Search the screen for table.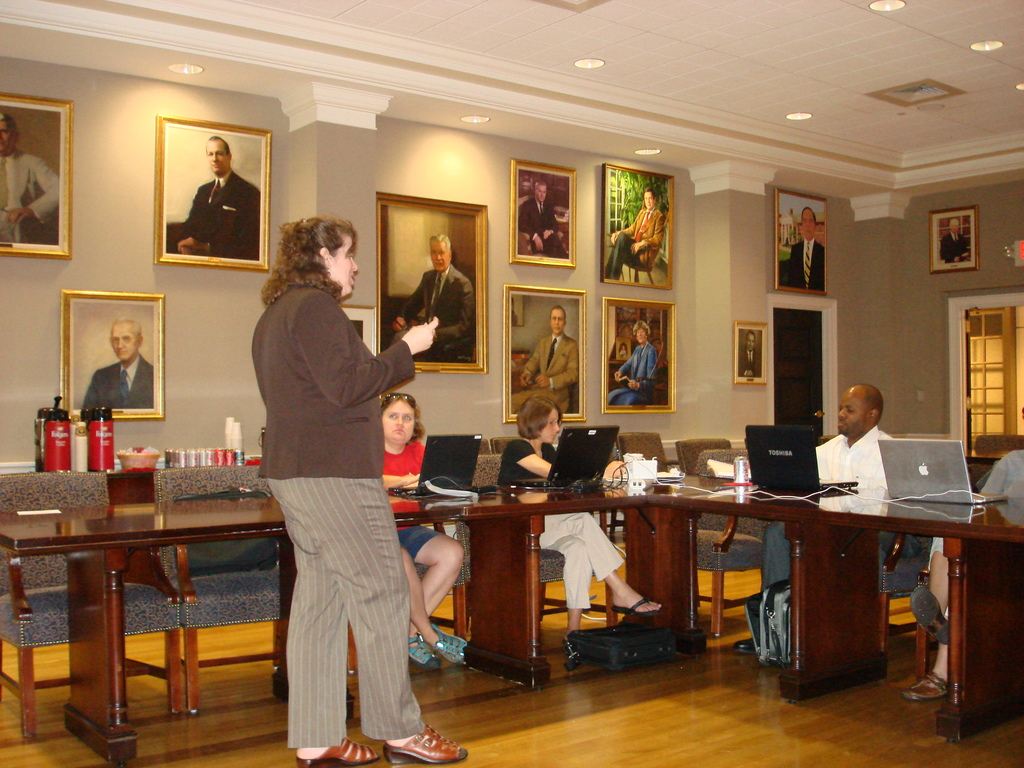
Found at left=0, top=460, right=1023, bottom=767.
